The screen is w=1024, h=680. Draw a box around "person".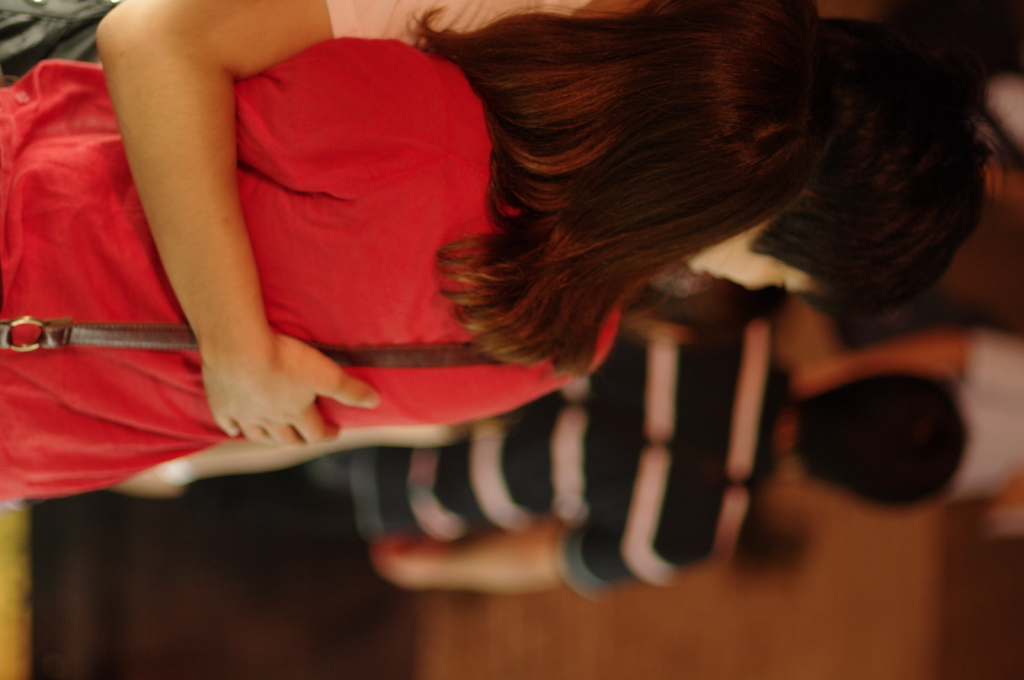
bbox(178, 308, 985, 594).
